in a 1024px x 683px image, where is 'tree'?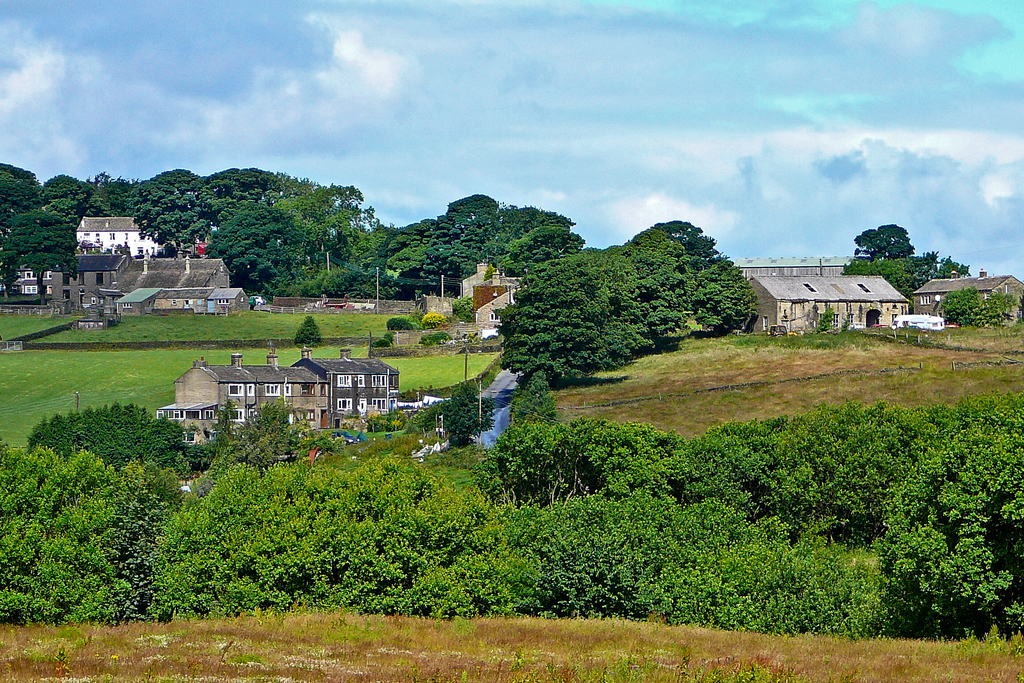
bbox=(508, 367, 559, 431).
